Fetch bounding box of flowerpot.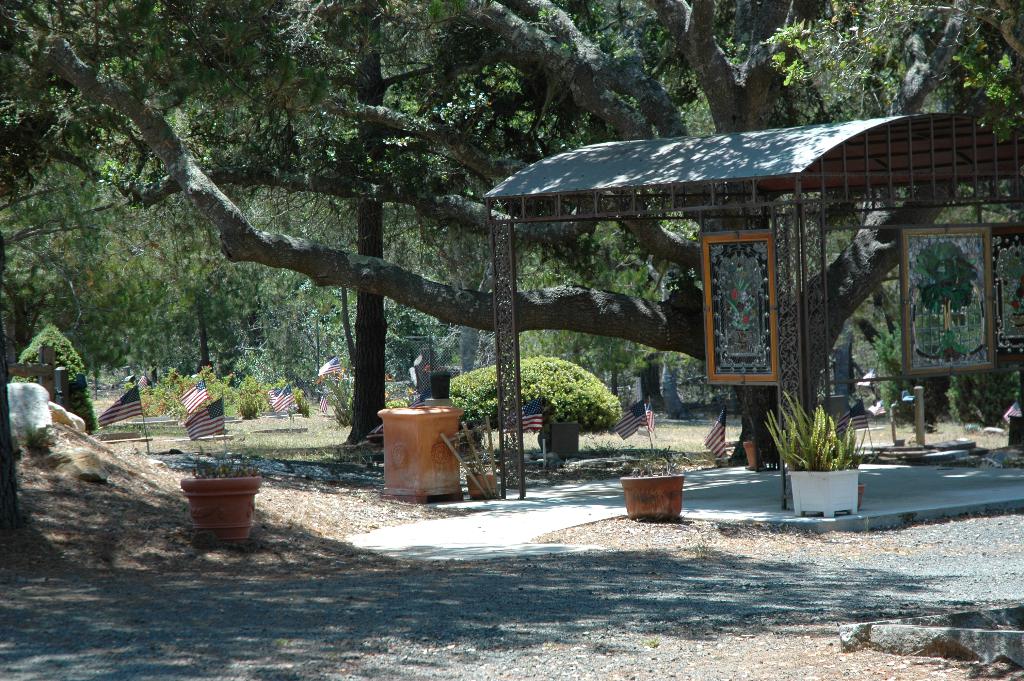
Bbox: crop(548, 419, 579, 455).
